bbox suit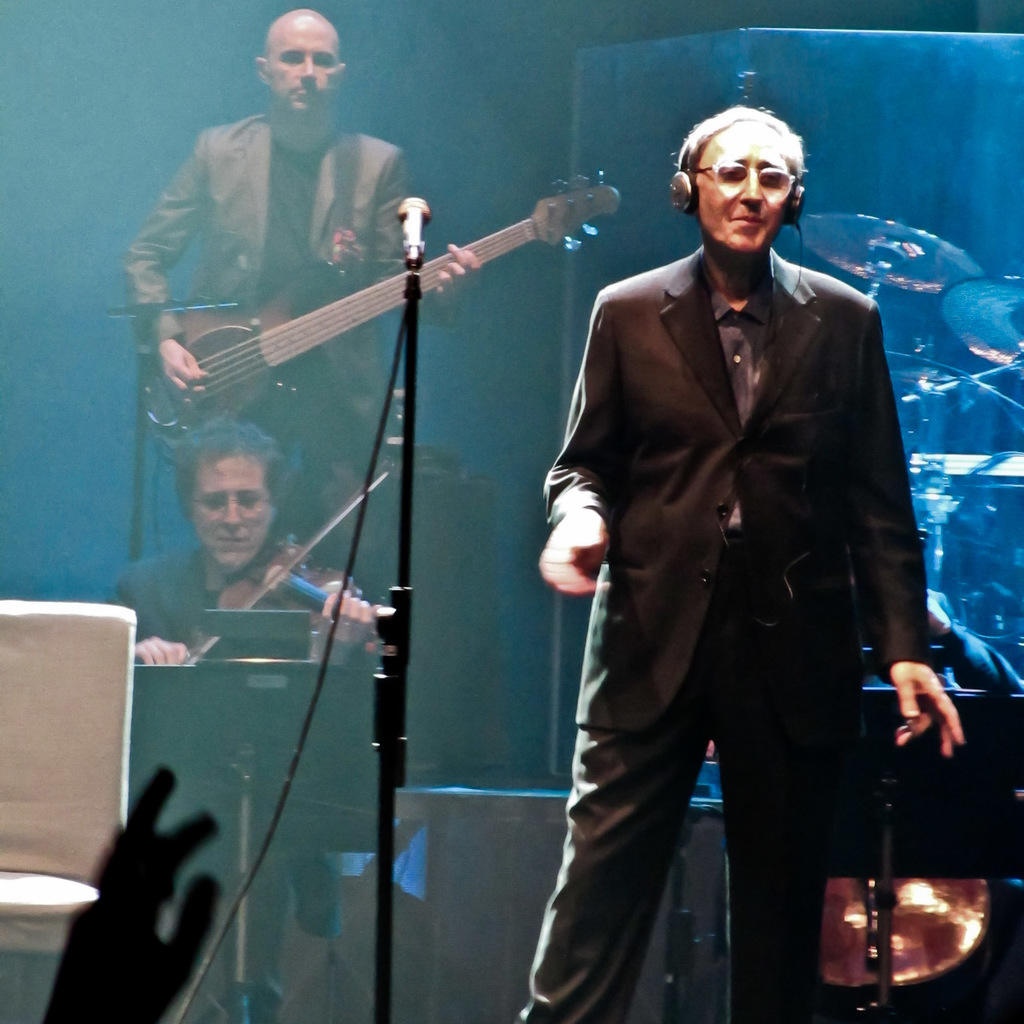
detection(93, 544, 380, 1023)
